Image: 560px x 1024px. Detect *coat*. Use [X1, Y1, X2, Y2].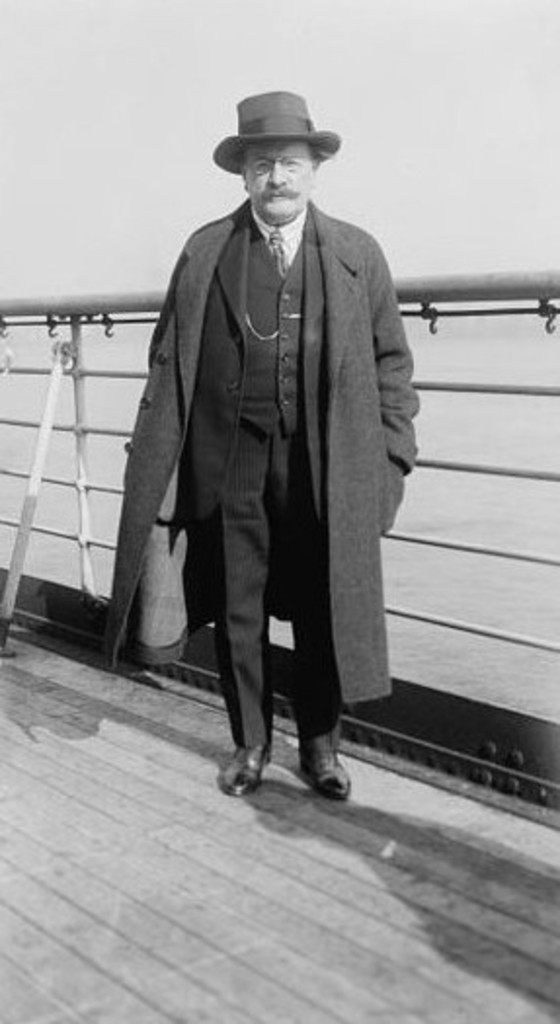
[101, 211, 435, 714].
